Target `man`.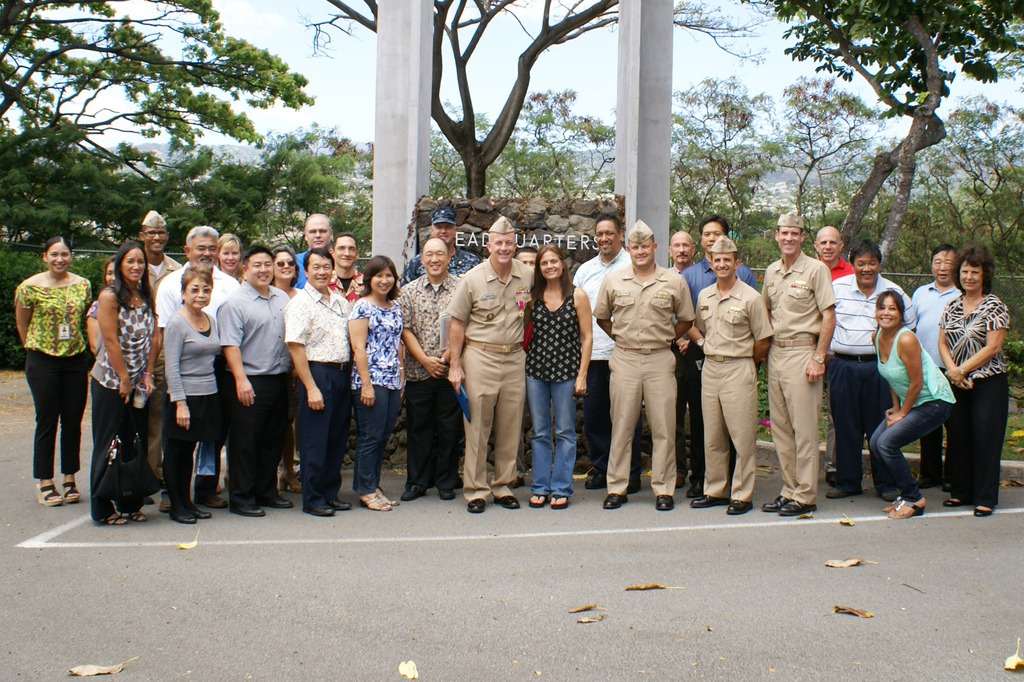
Target region: 827/236/920/500.
